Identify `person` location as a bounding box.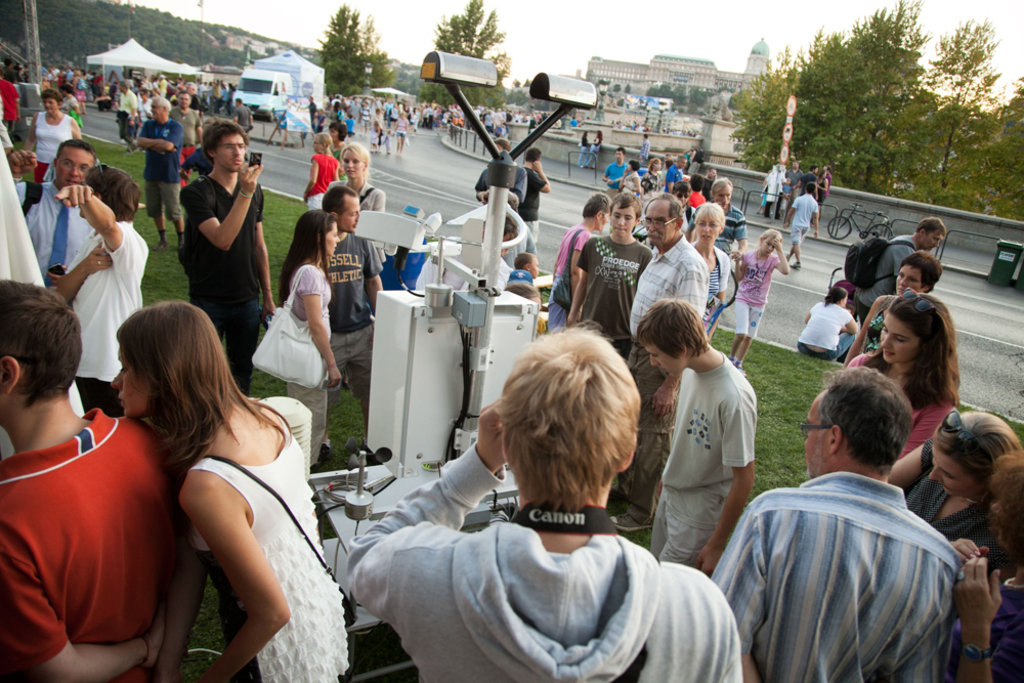
[left=605, top=194, right=712, bottom=530].
